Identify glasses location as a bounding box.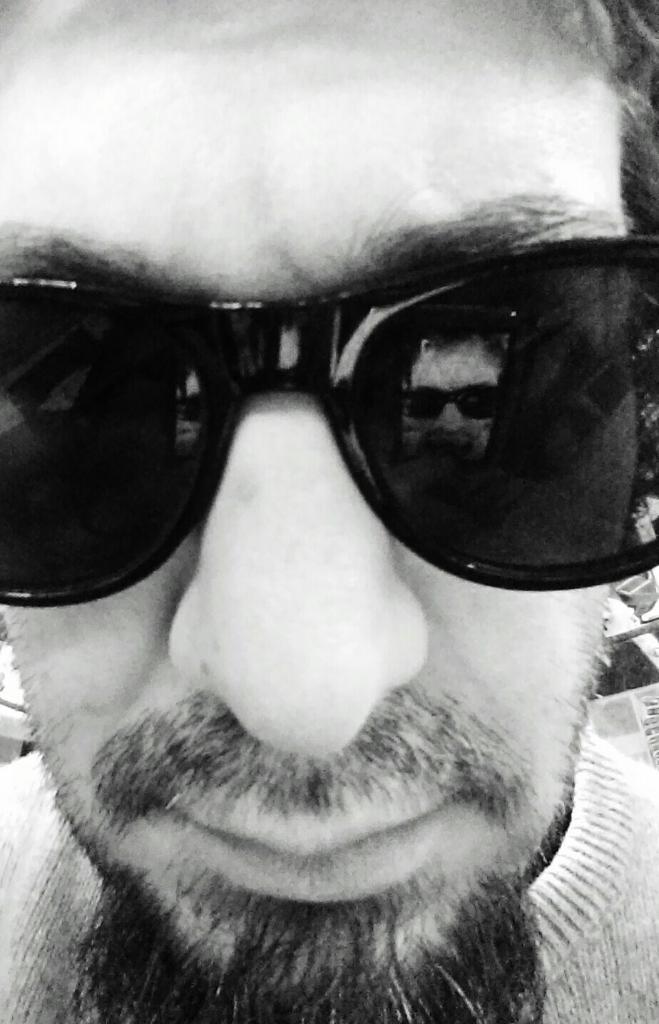
{"left": 0, "top": 234, "right": 658, "bottom": 608}.
